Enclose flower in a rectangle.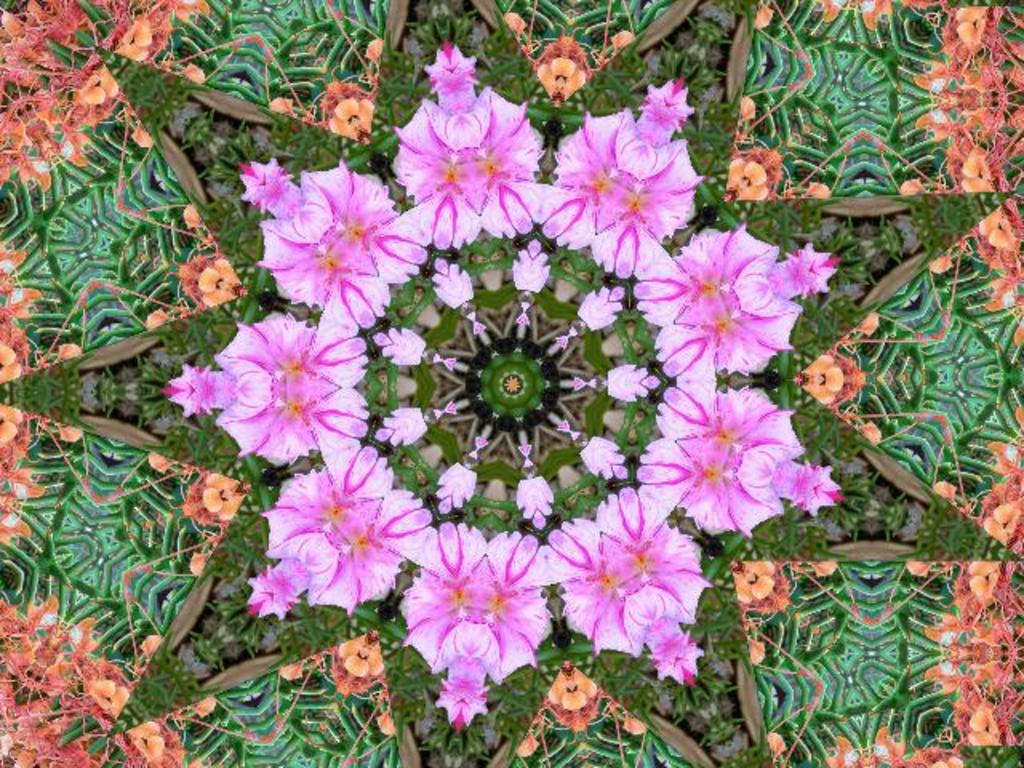
629, 379, 846, 541.
